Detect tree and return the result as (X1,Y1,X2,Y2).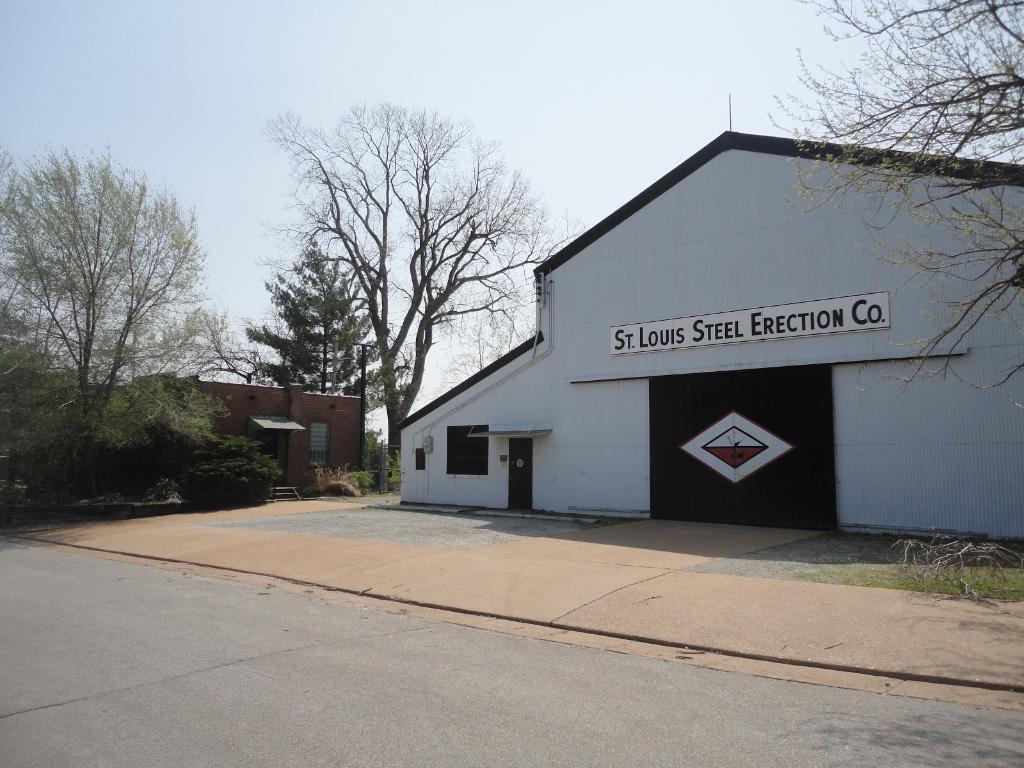
(241,89,550,476).
